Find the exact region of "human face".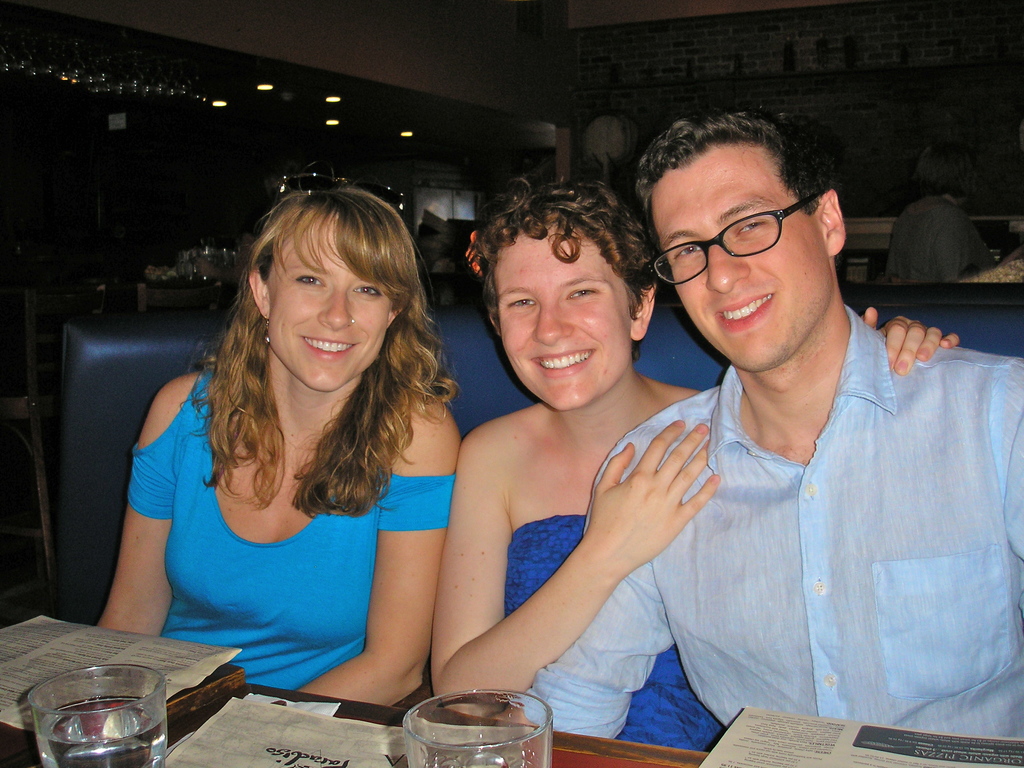
Exact region: BBox(269, 223, 392, 392).
